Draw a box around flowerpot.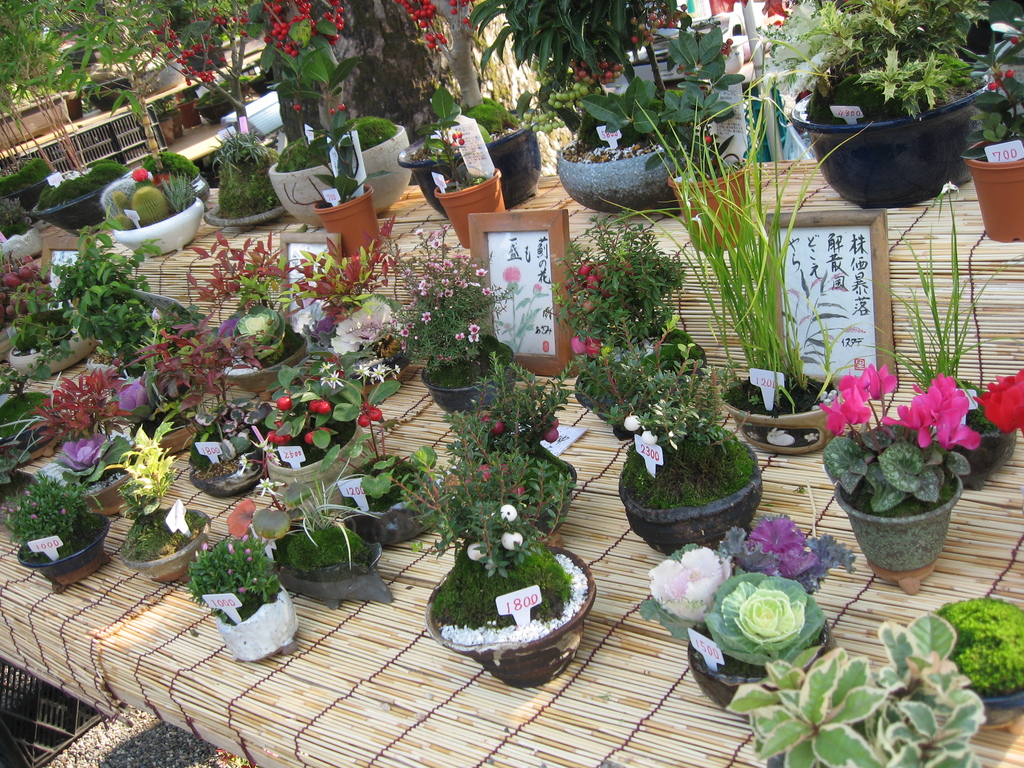
[177, 94, 201, 124].
